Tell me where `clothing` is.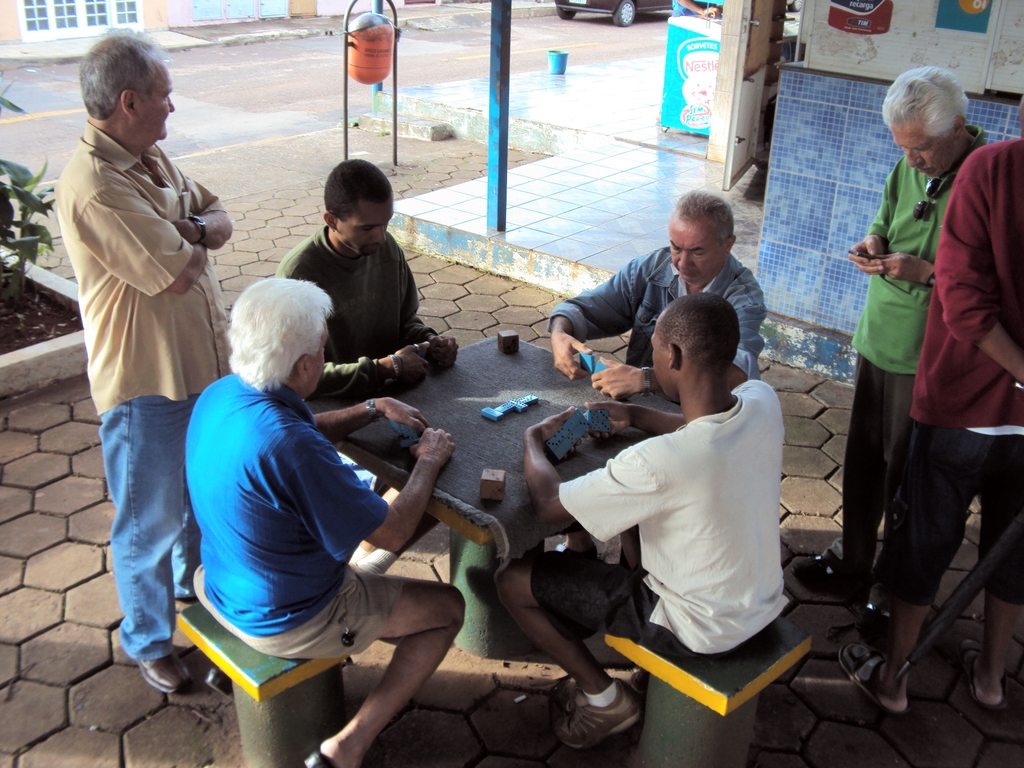
`clothing` is at x1=547 y1=246 x2=767 y2=377.
